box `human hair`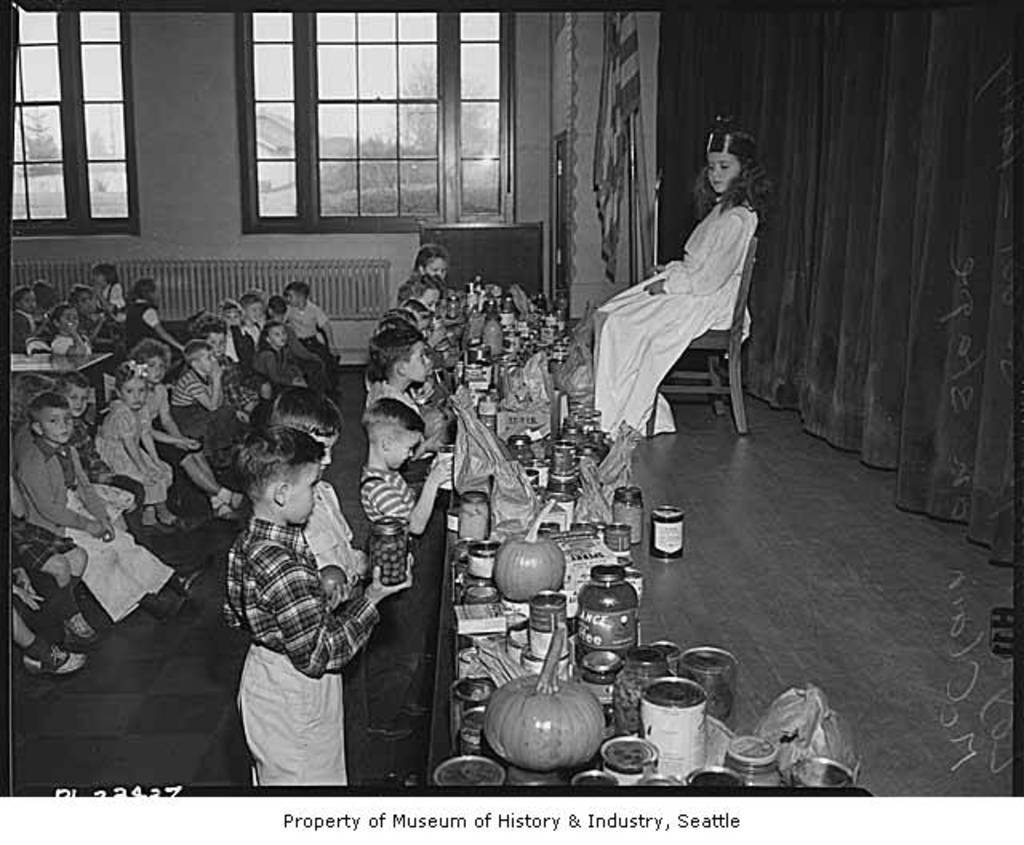
select_region(222, 426, 323, 523)
